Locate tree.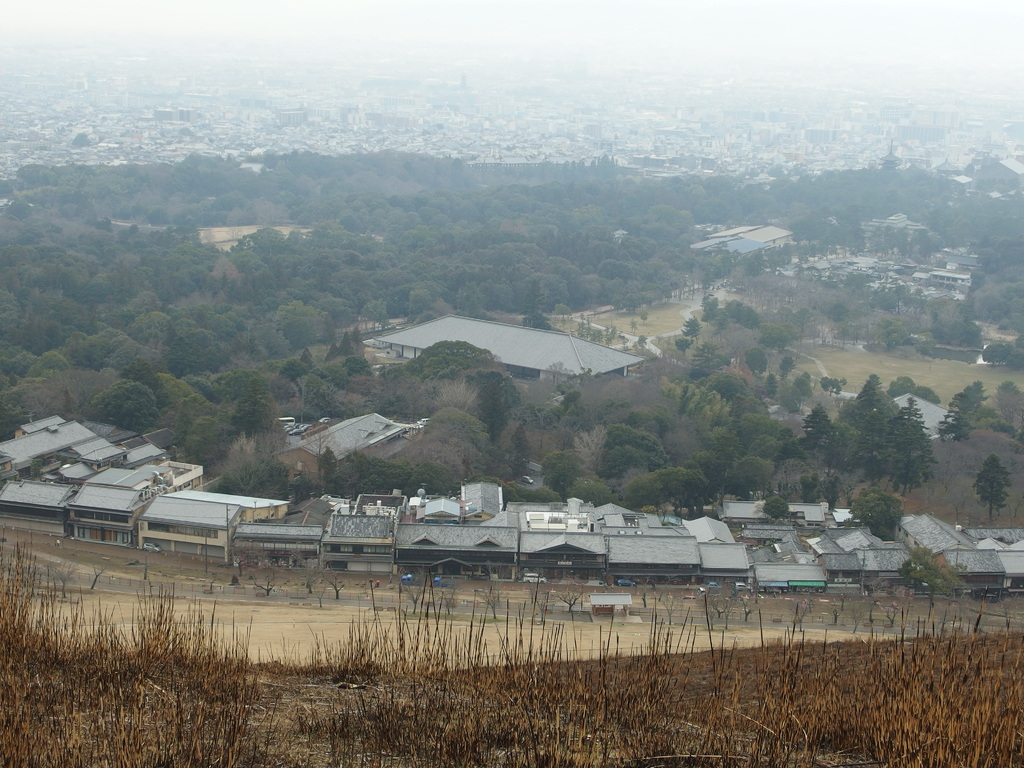
Bounding box: {"x1": 822, "y1": 372, "x2": 965, "y2": 513}.
